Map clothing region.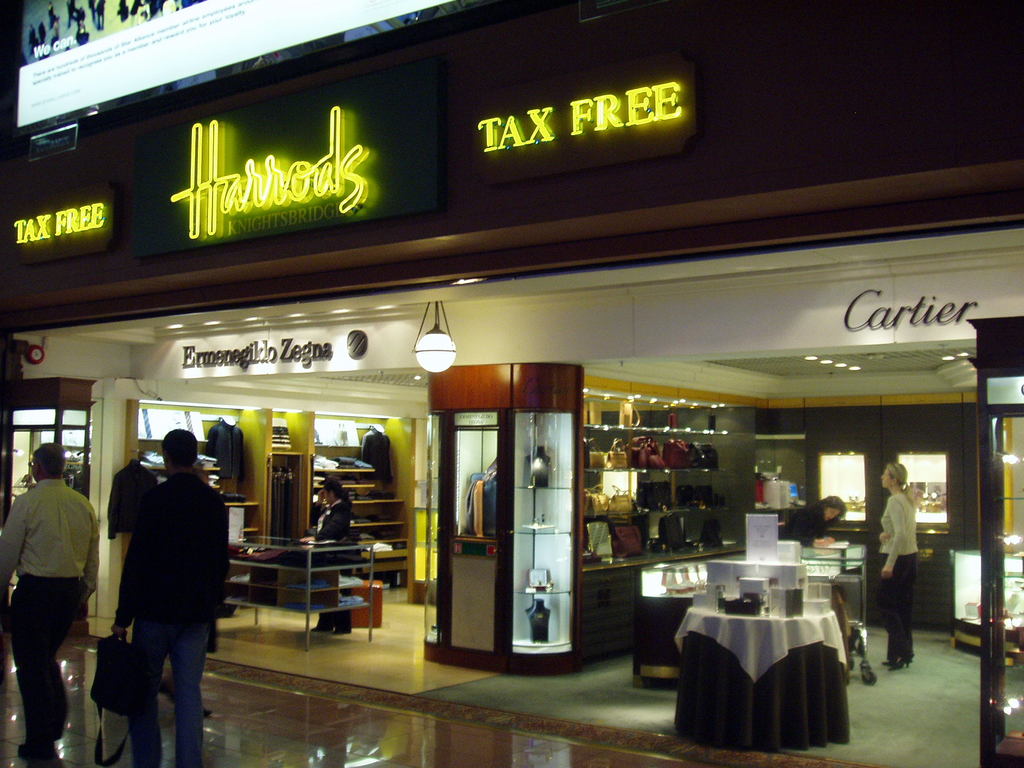
Mapped to box=[103, 420, 223, 744].
